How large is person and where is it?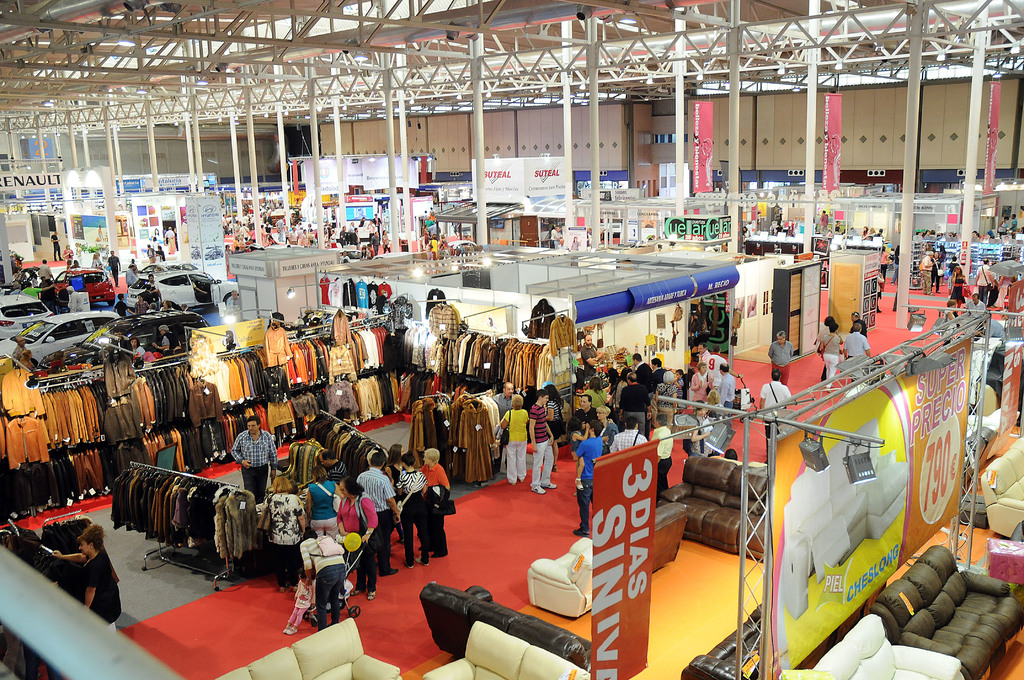
Bounding box: select_region(433, 444, 448, 550).
